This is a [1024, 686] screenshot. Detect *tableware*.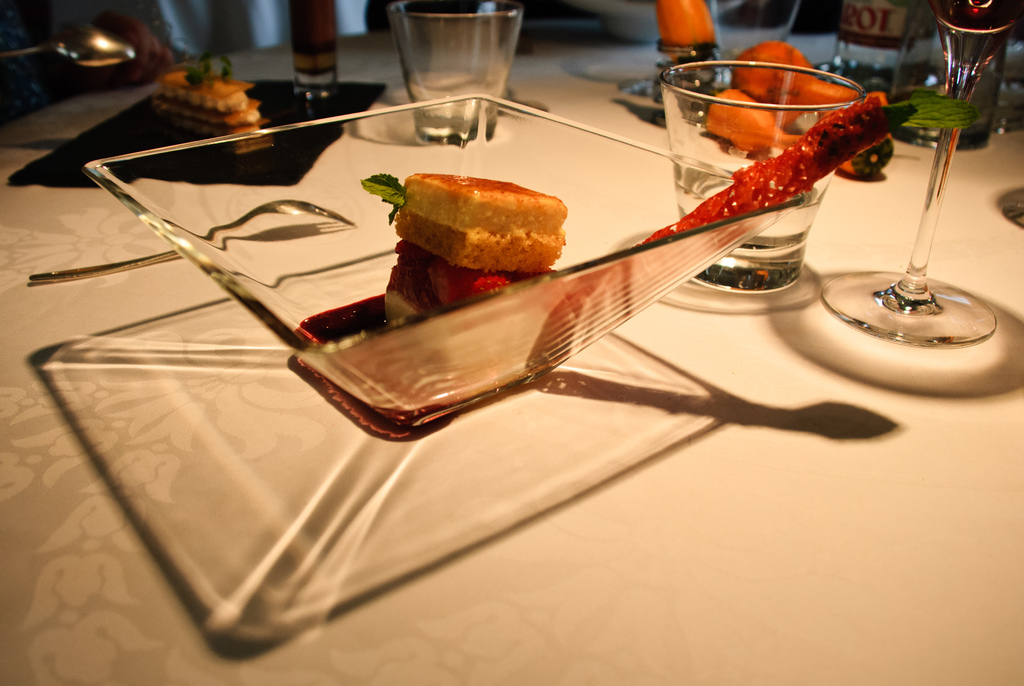
660 61 865 296.
